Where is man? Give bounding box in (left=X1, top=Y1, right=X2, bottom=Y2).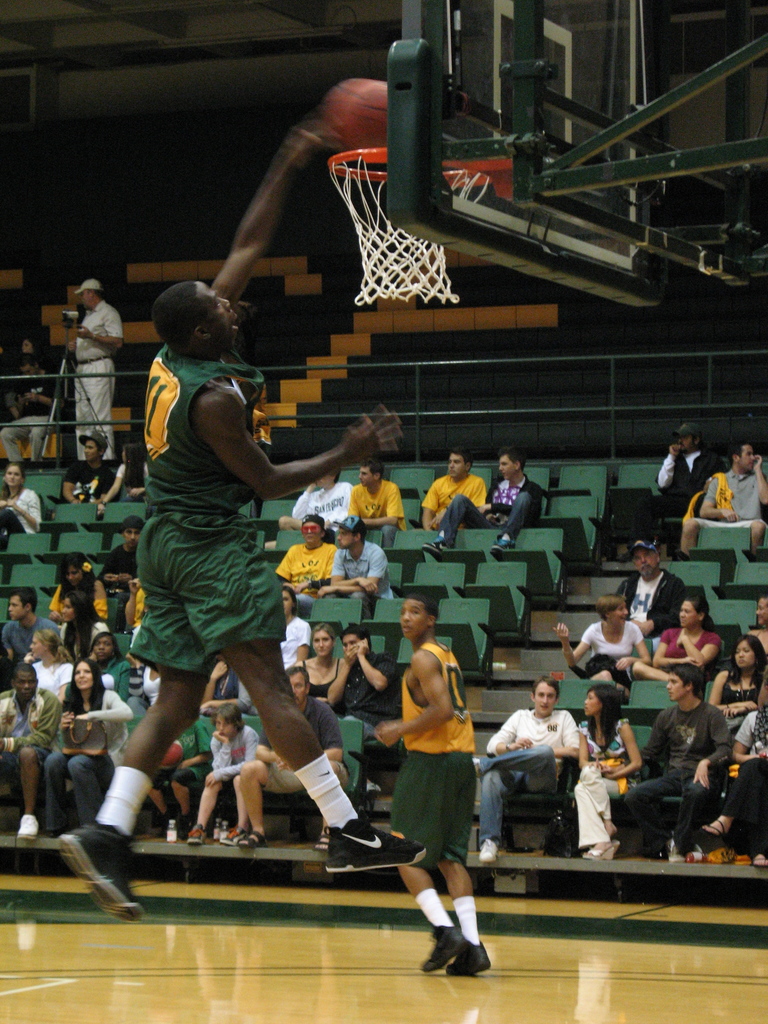
(left=422, top=452, right=486, bottom=528).
